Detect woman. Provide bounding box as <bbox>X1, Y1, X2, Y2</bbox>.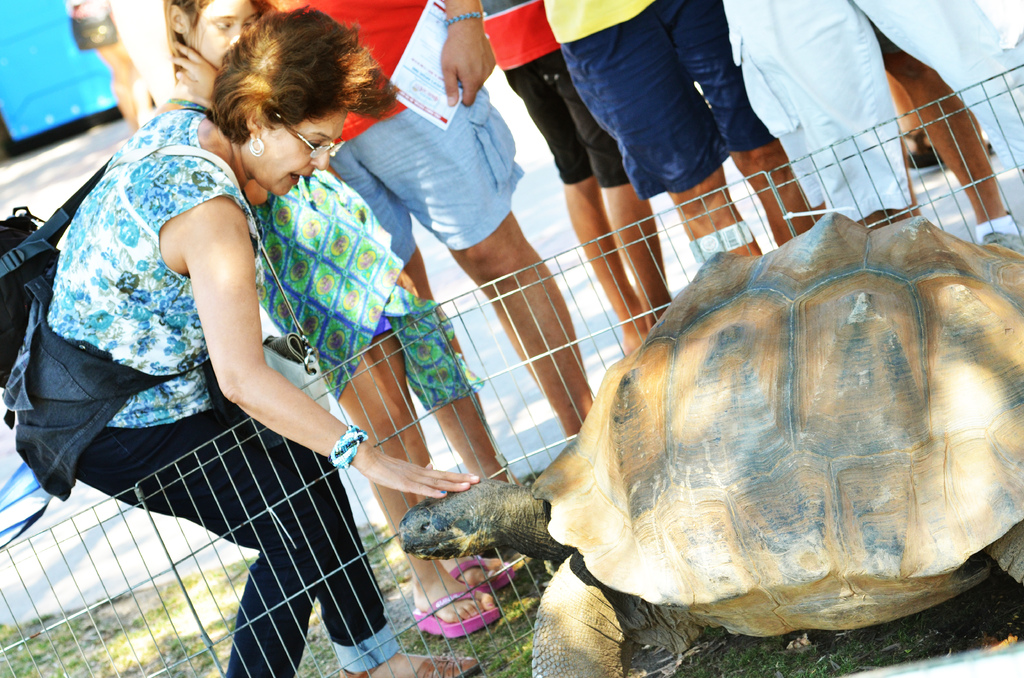
<bbox>32, 26, 422, 666</bbox>.
